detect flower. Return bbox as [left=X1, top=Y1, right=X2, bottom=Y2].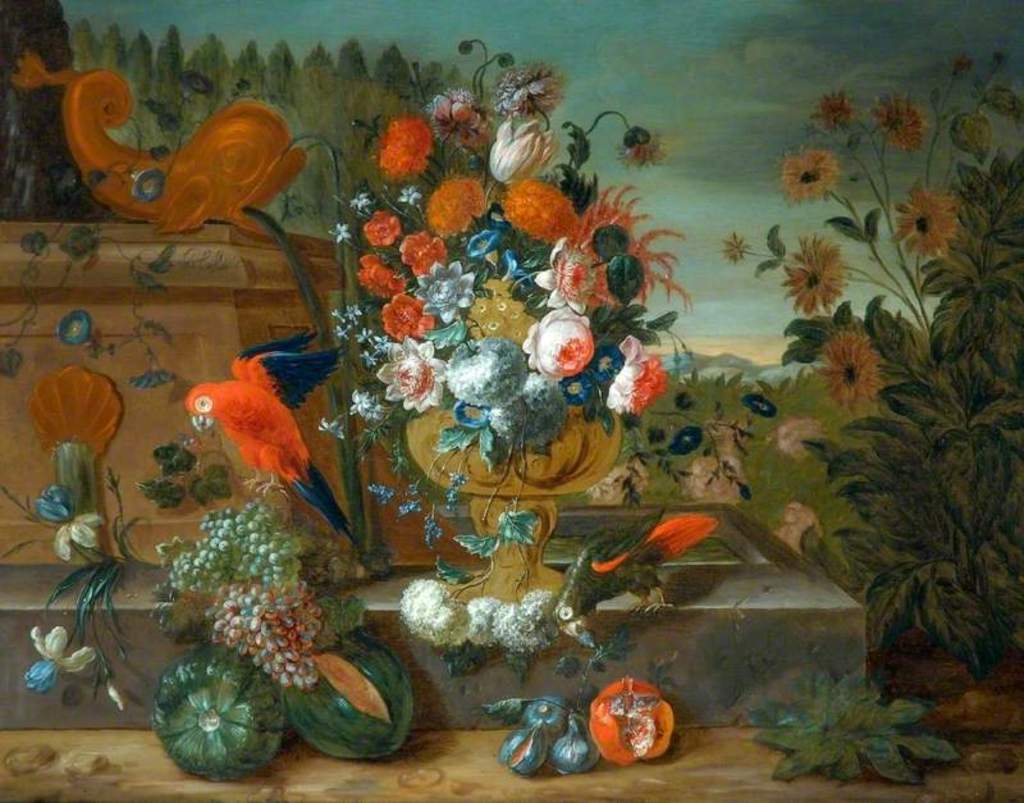
[left=417, top=259, right=476, bottom=323].
